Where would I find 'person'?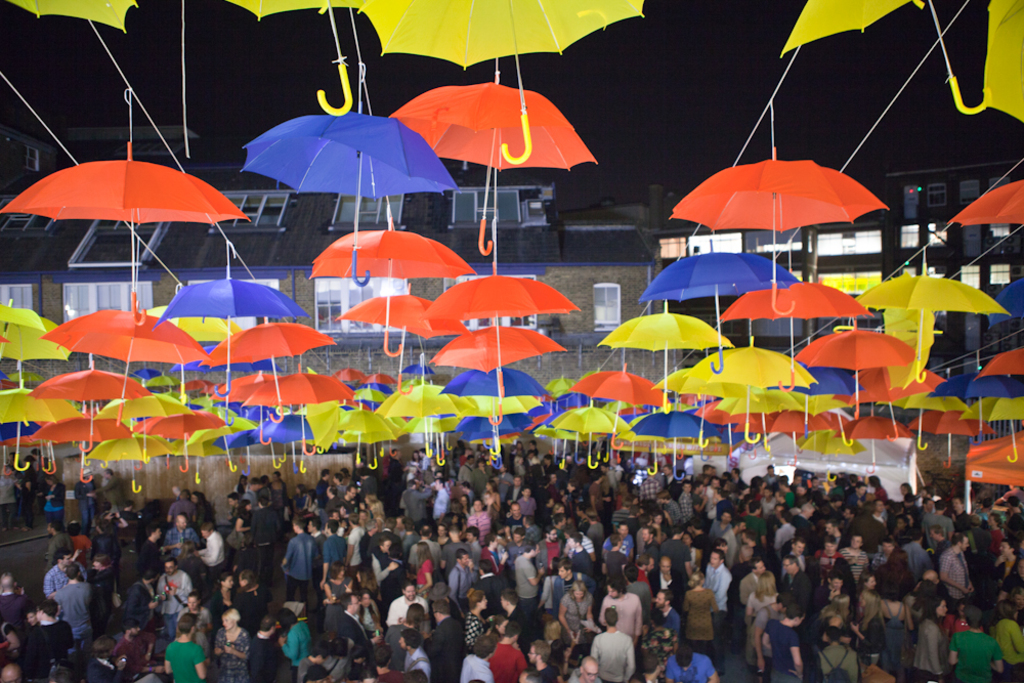
At [x1=44, y1=475, x2=67, y2=525].
